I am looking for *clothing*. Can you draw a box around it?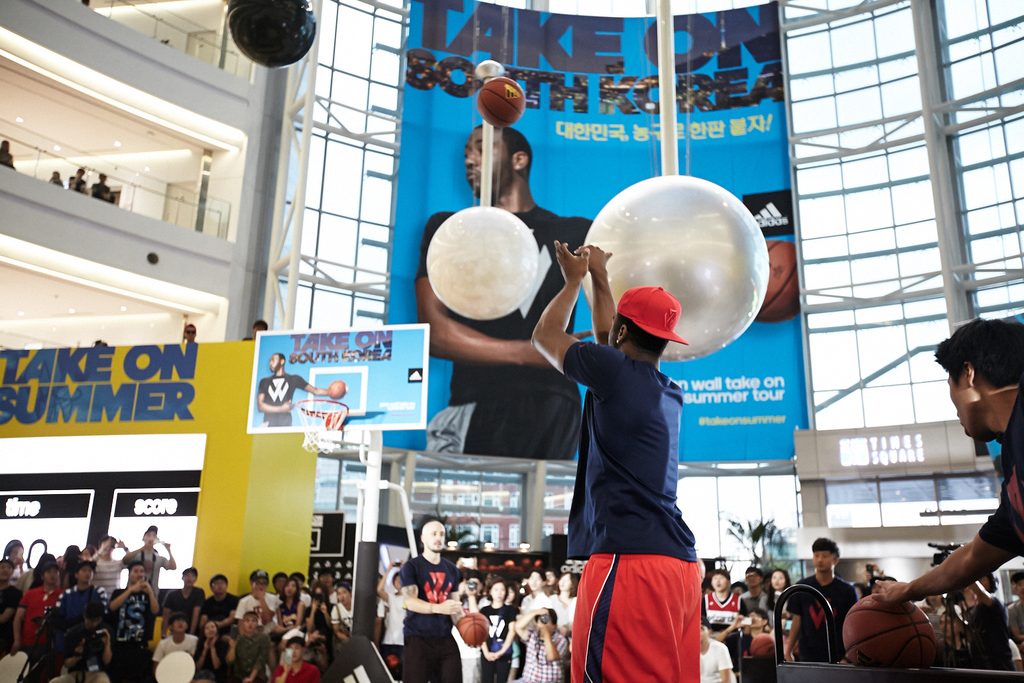
Sure, the bounding box is (131,546,172,599).
